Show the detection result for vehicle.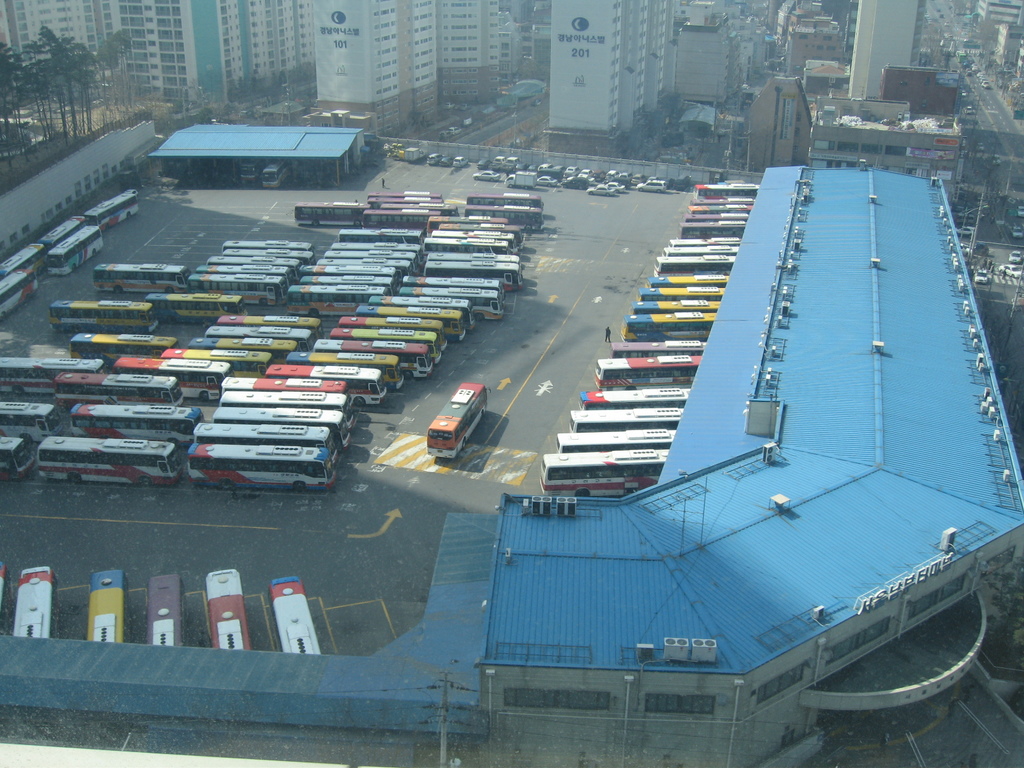
(left=423, top=382, right=489, bottom=458).
